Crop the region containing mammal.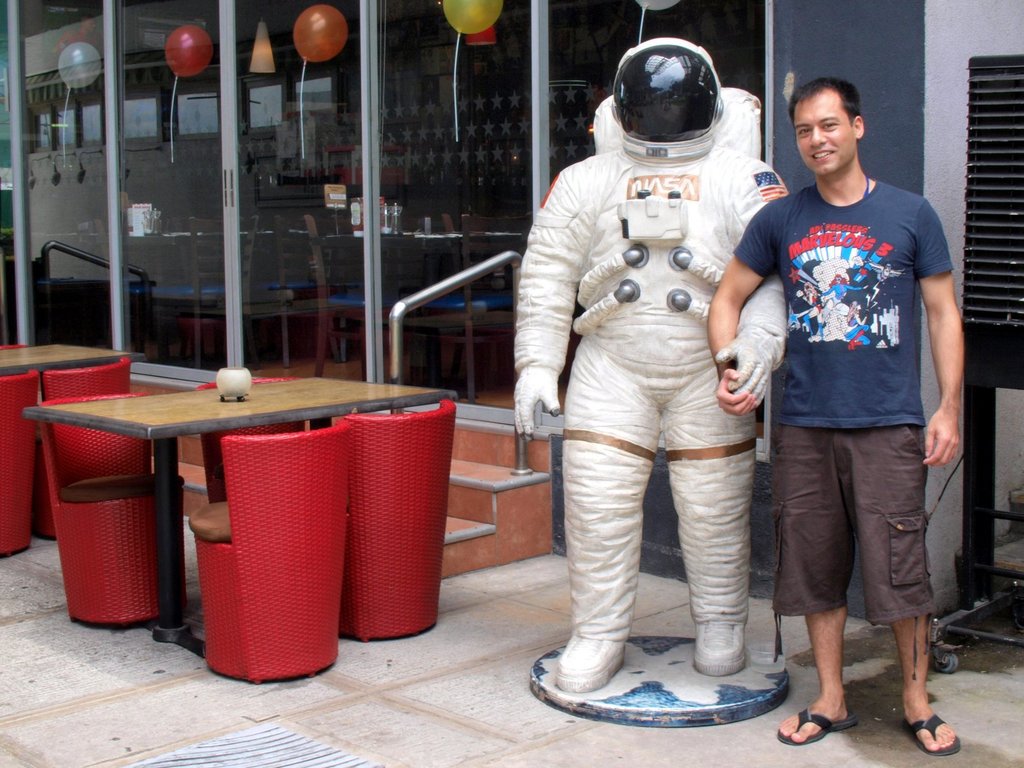
Crop region: [734, 76, 967, 719].
